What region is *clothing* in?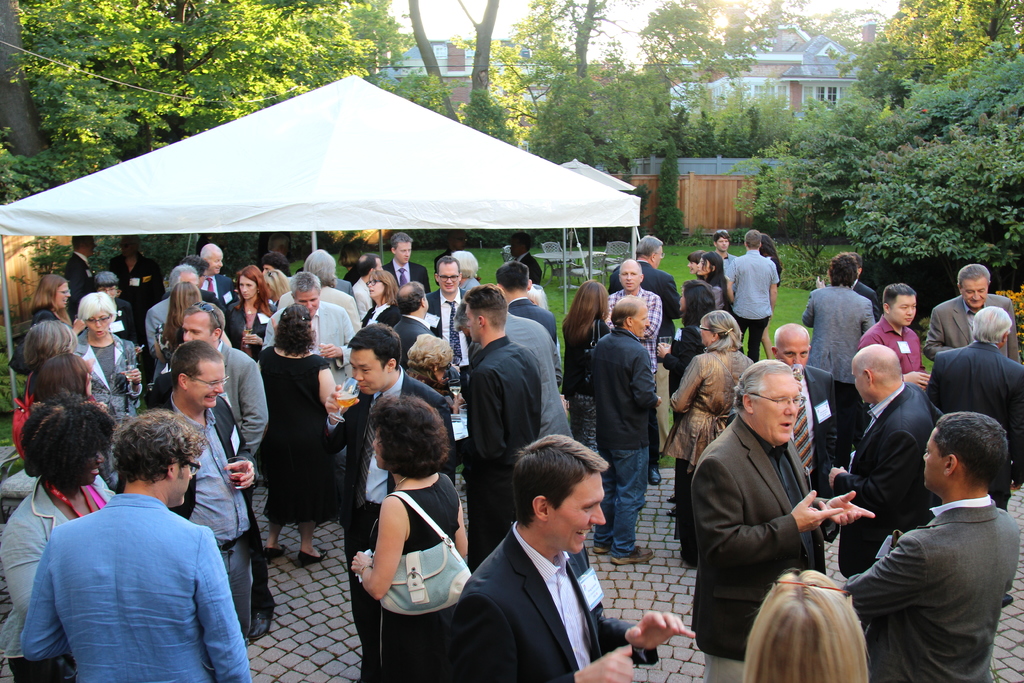
(left=206, top=272, right=236, bottom=304).
